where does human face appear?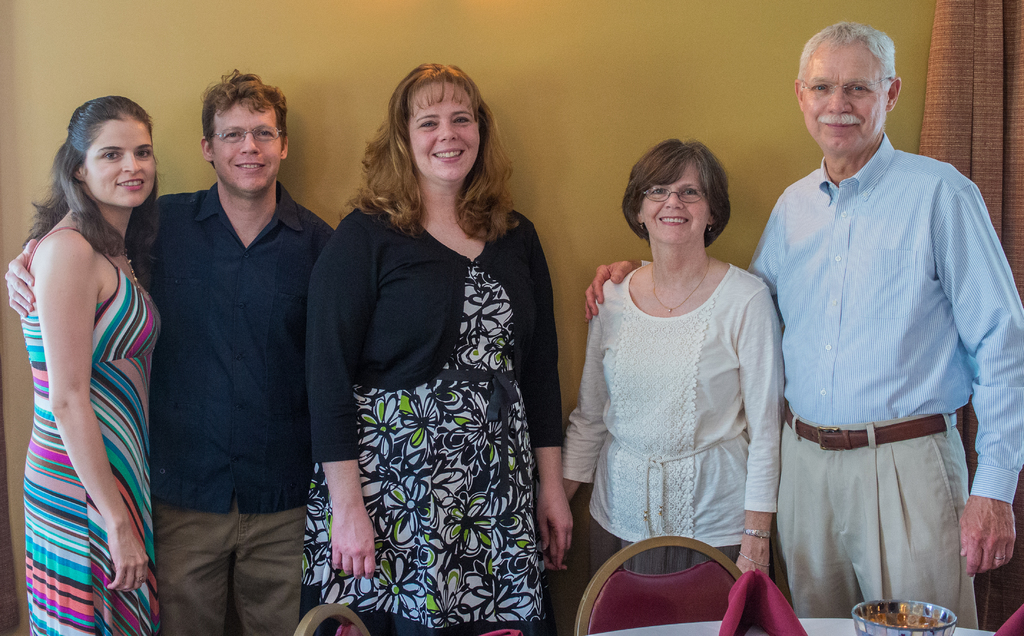
Appears at detection(642, 160, 714, 240).
